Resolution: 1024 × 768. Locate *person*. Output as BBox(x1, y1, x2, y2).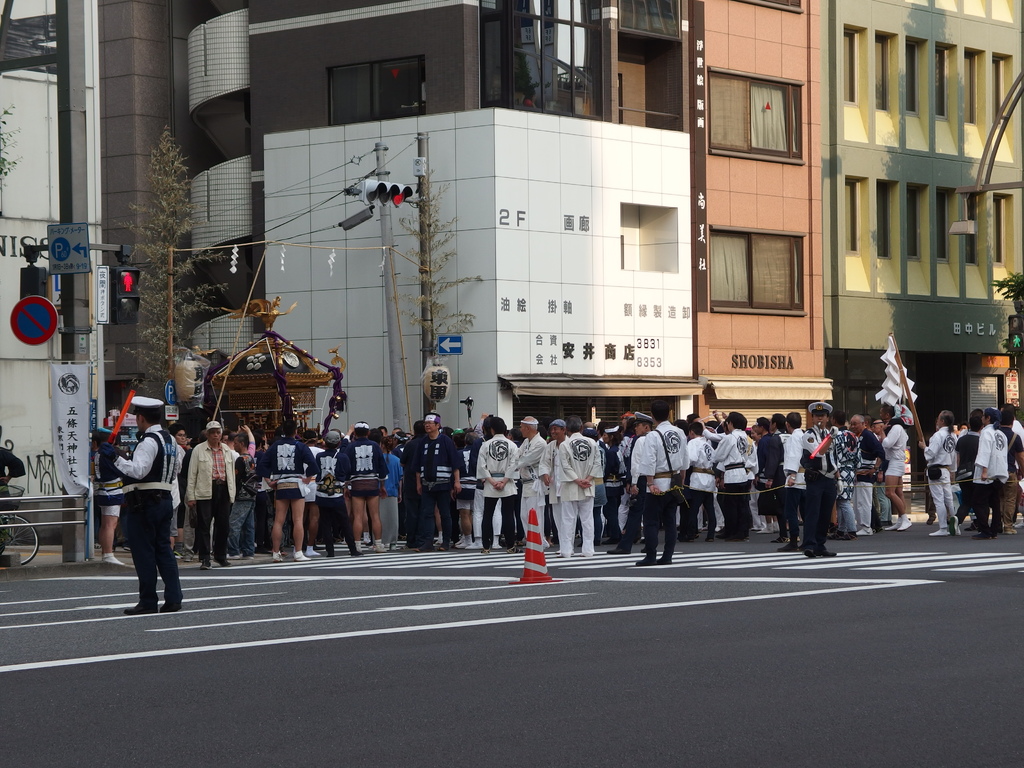
BBox(0, 425, 28, 550).
